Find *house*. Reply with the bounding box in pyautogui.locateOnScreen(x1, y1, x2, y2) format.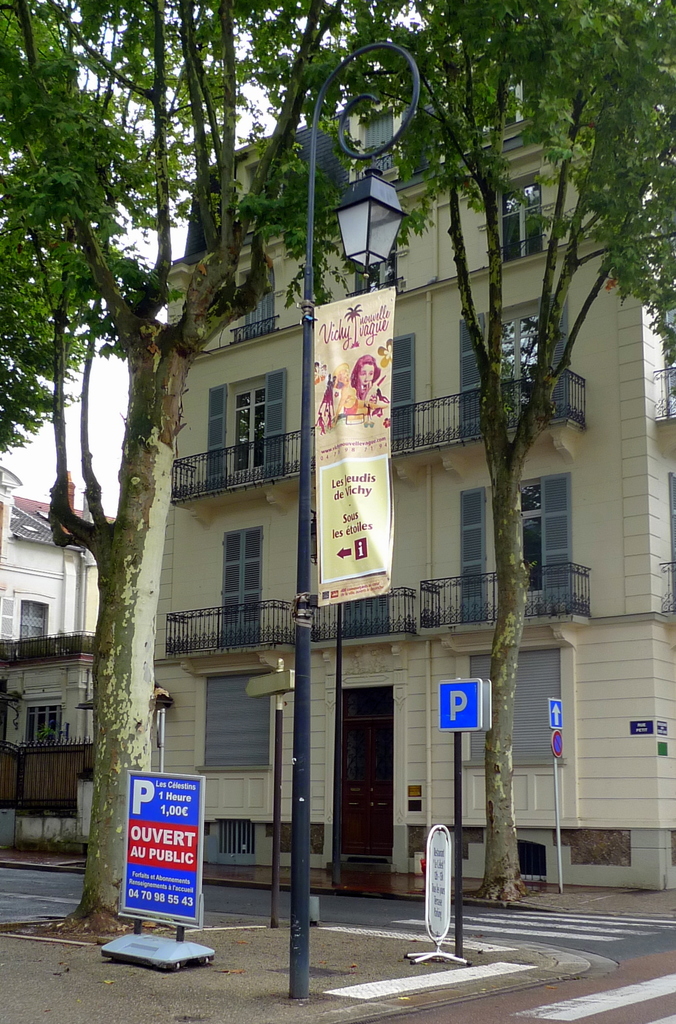
pyautogui.locateOnScreen(120, 95, 675, 914).
